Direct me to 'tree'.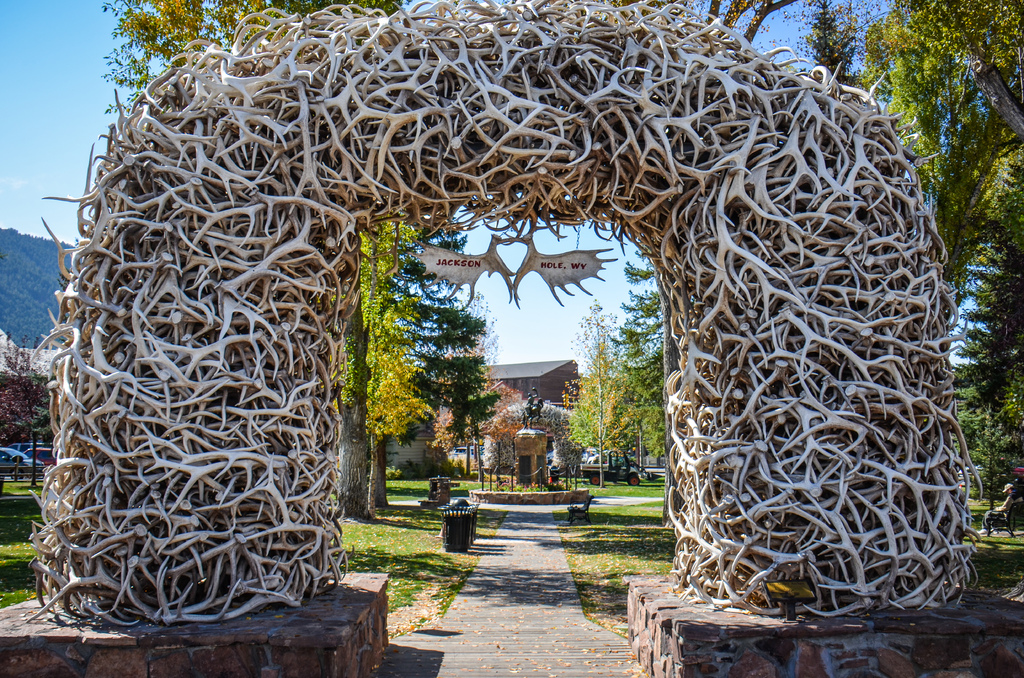
Direction: <bbox>0, 339, 58, 490</bbox>.
